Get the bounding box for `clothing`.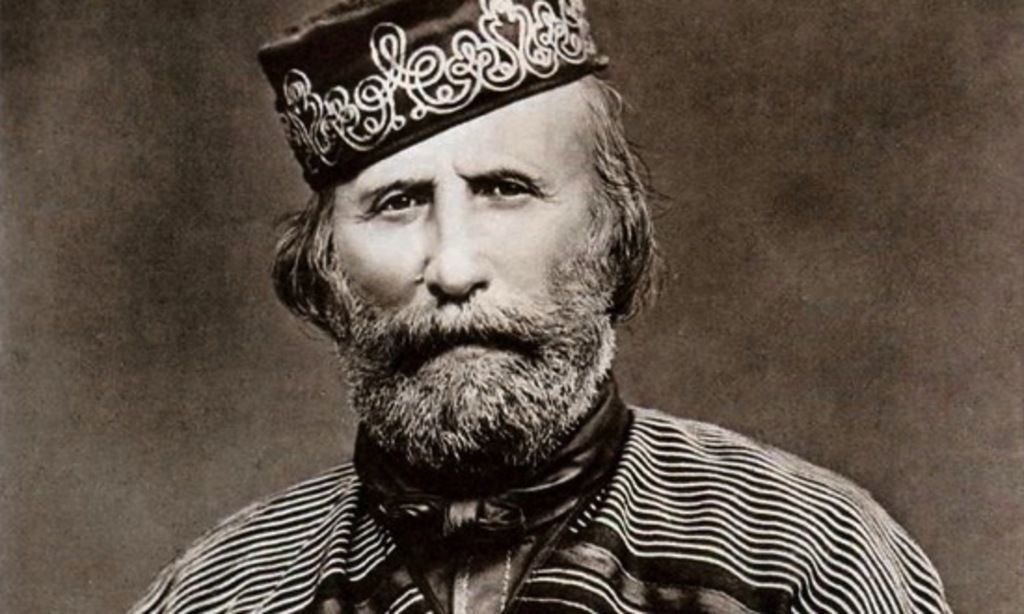
rect(125, 365, 948, 612).
